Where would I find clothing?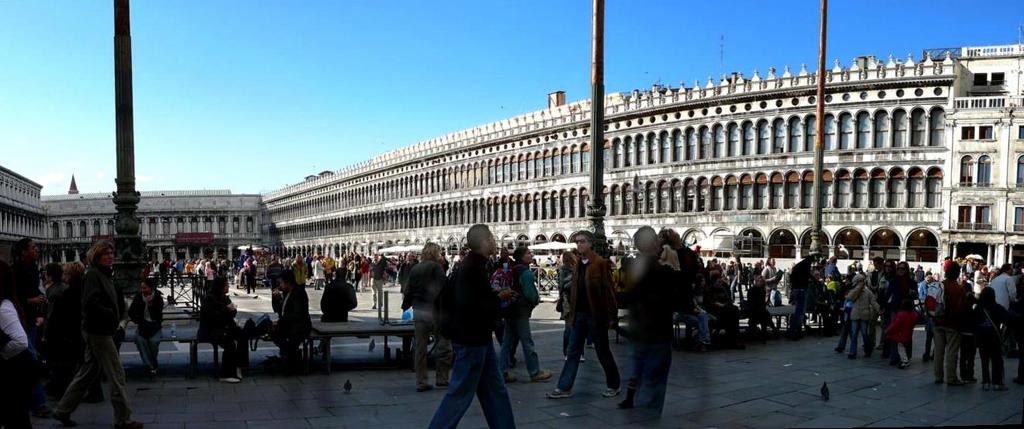
At [left=130, top=291, right=162, bottom=365].
